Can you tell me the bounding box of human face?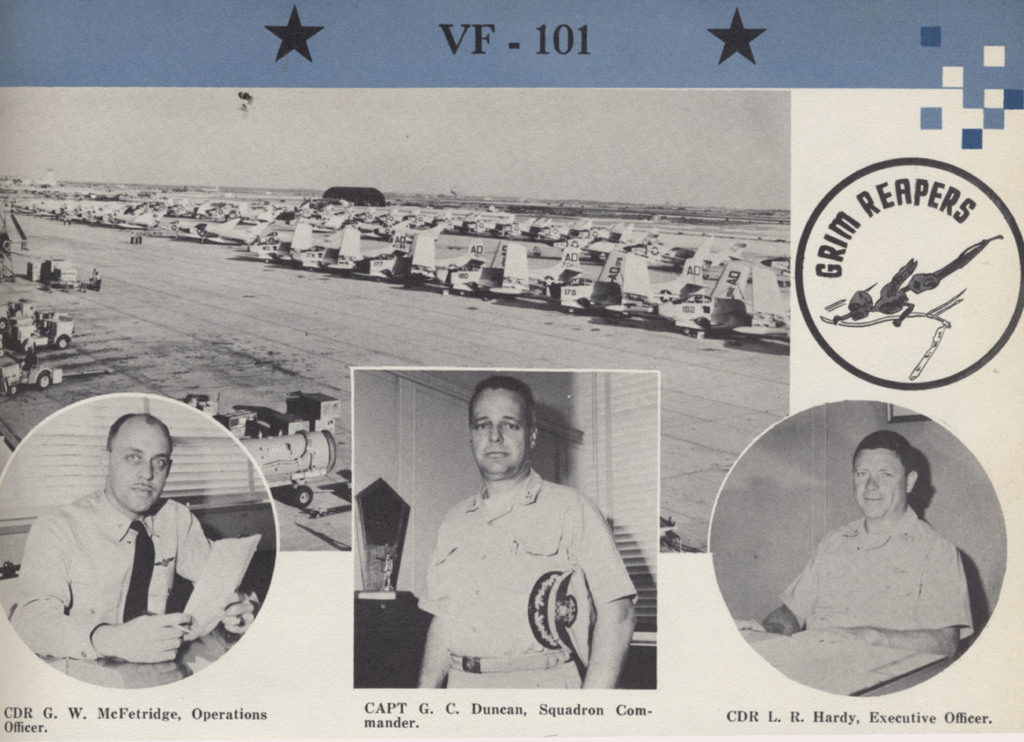
106/423/170/512.
